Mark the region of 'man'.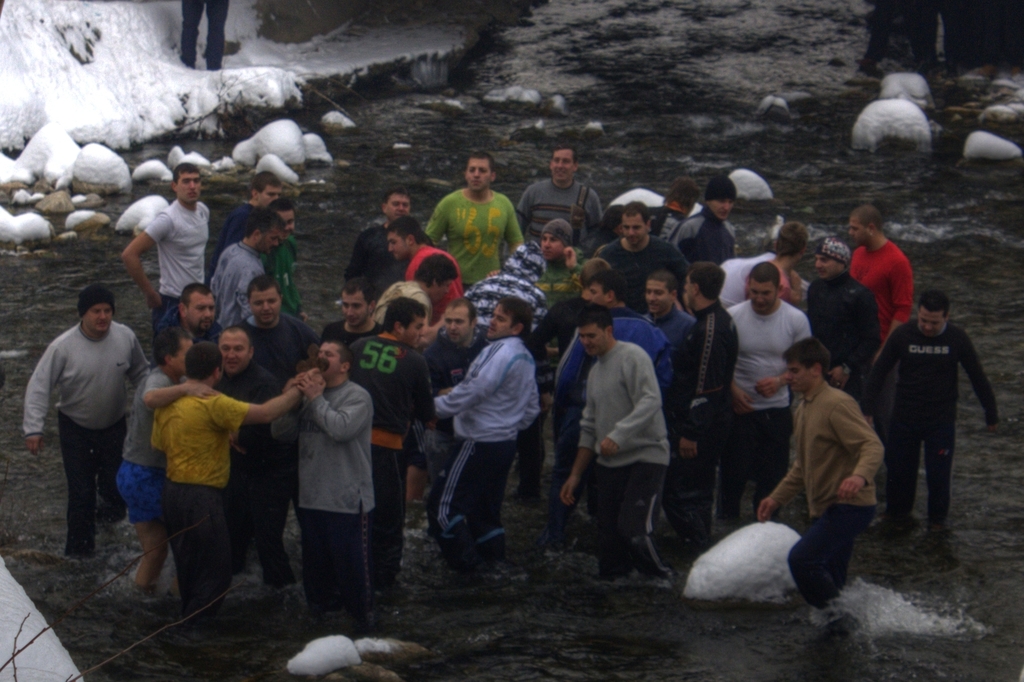
Region: select_region(669, 167, 735, 270).
